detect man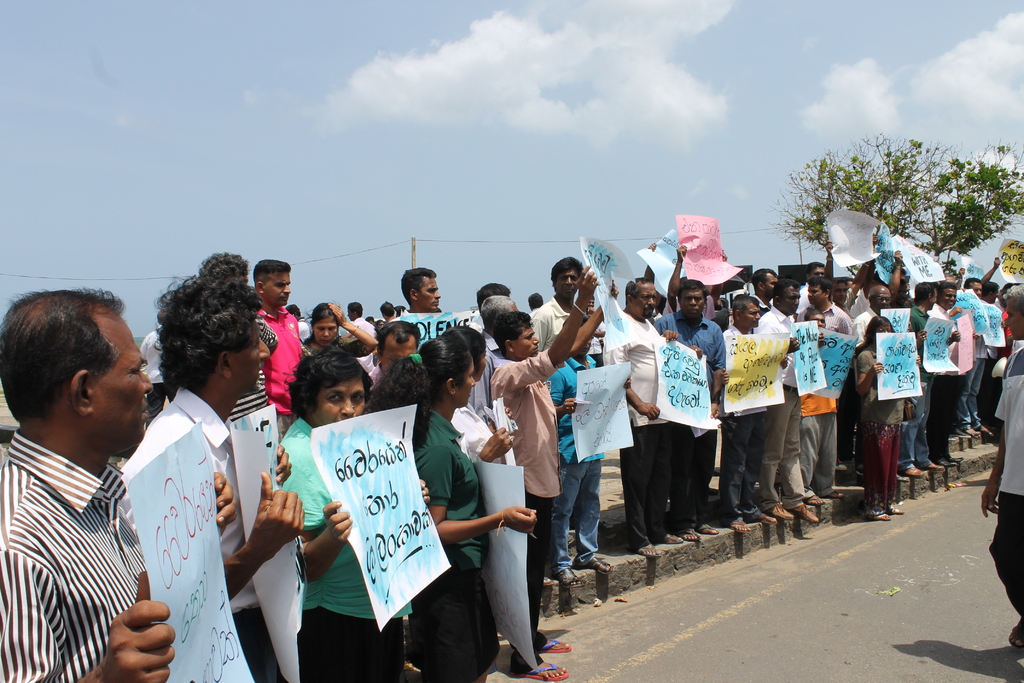
(x1=588, y1=294, x2=609, y2=365)
